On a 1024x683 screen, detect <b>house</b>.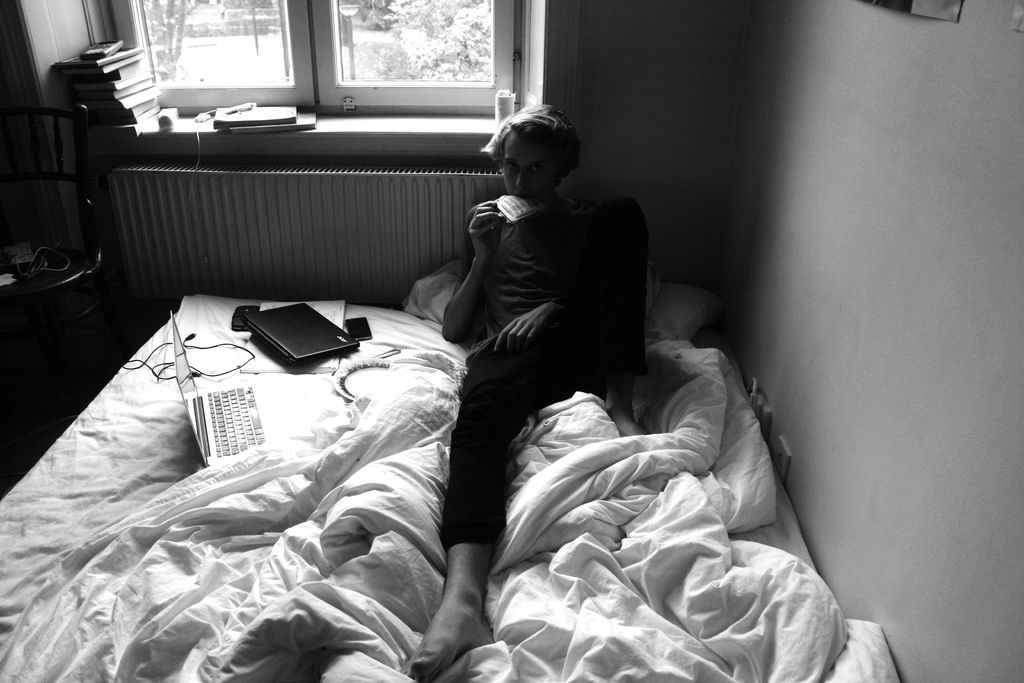
<region>0, 0, 1023, 682</region>.
